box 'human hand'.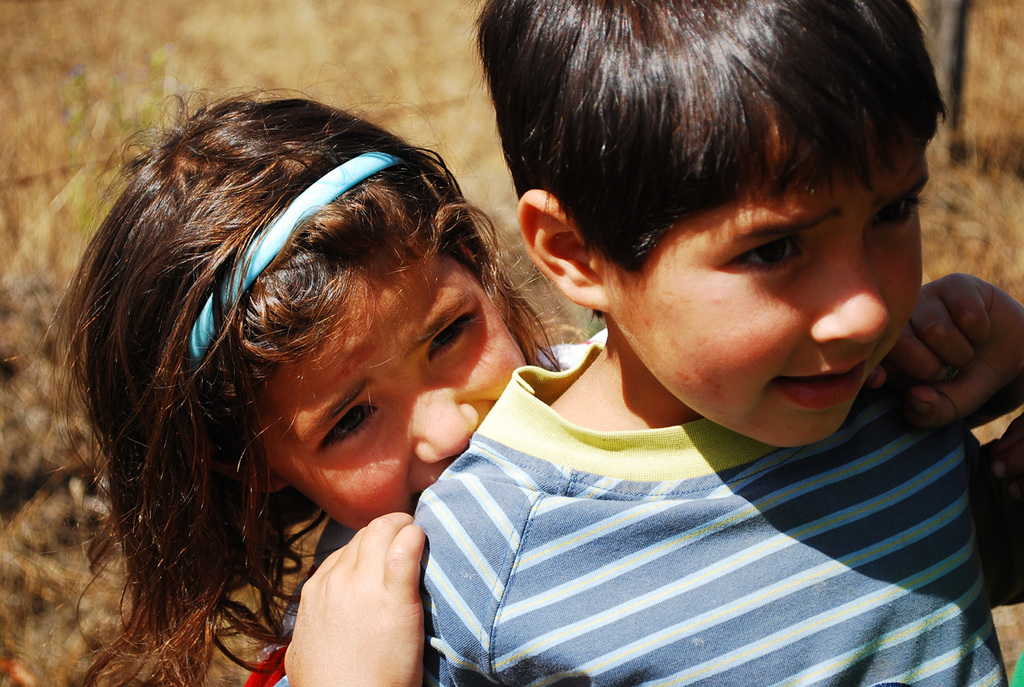
locate(866, 269, 1023, 428).
